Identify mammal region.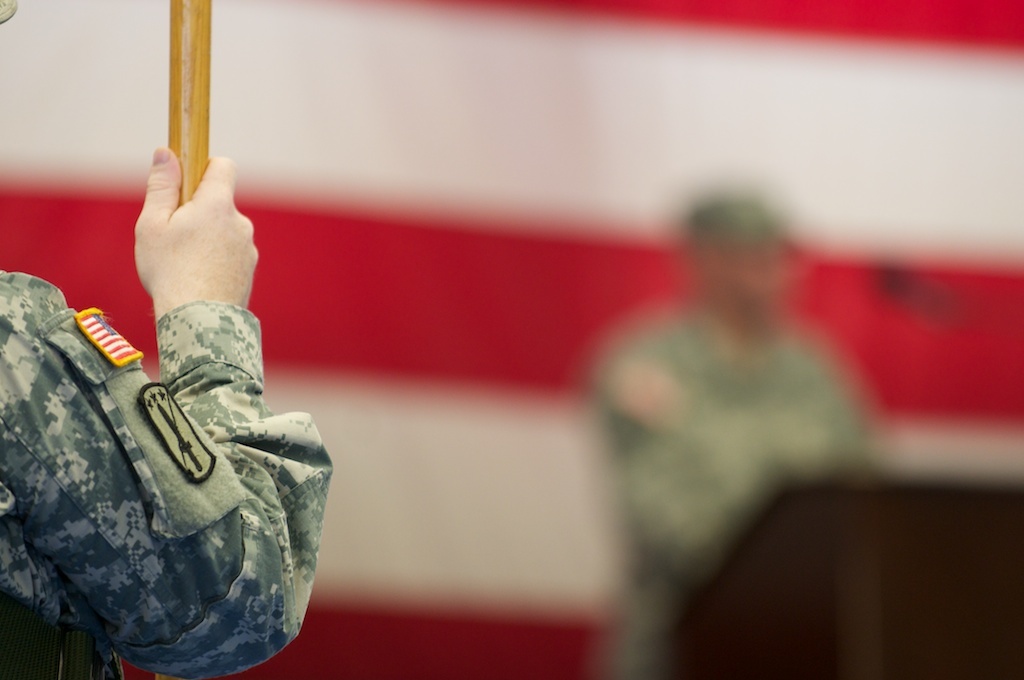
Region: box=[16, 99, 369, 653].
